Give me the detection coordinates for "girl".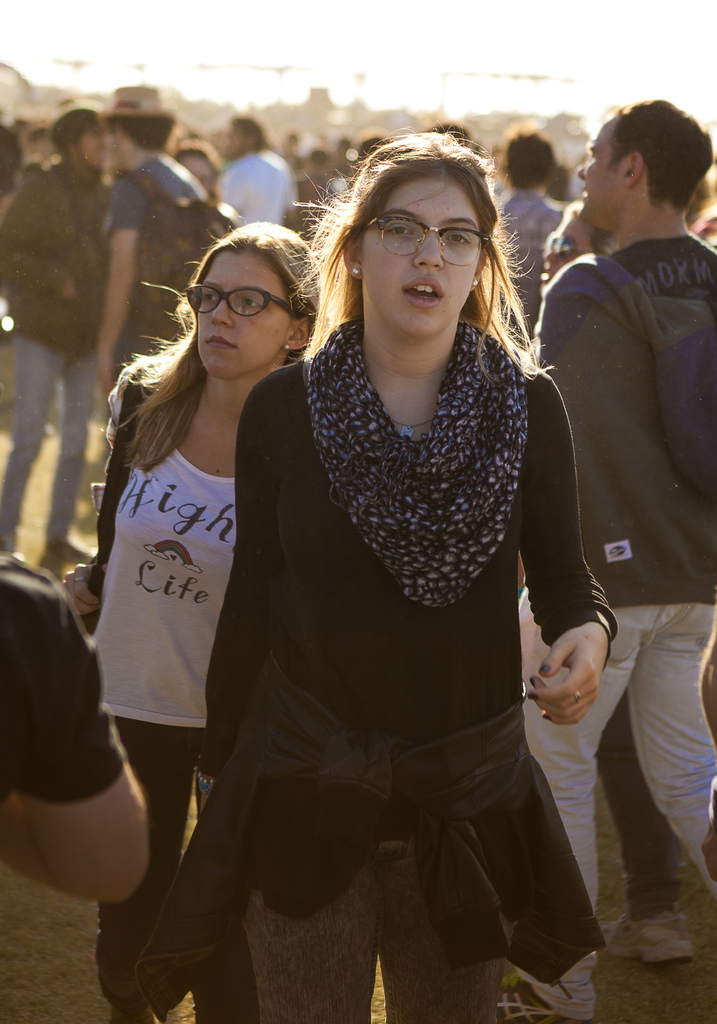
[60,225,319,1023].
